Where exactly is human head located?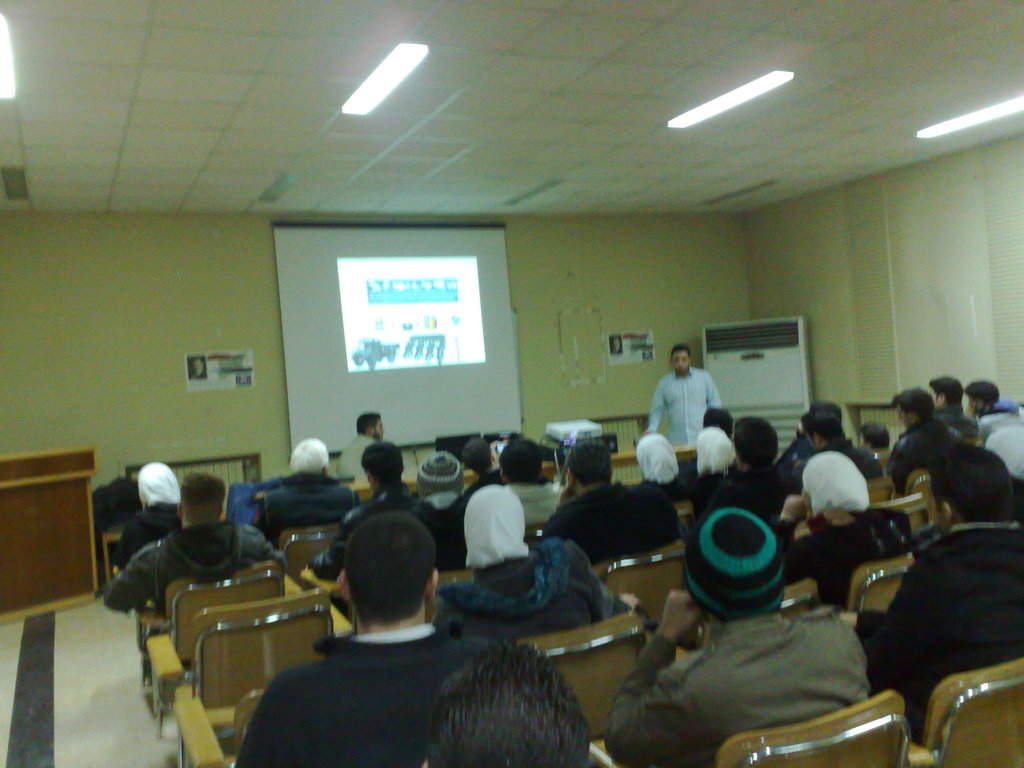
Its bounding box is region(803, 413, 845, 450).
